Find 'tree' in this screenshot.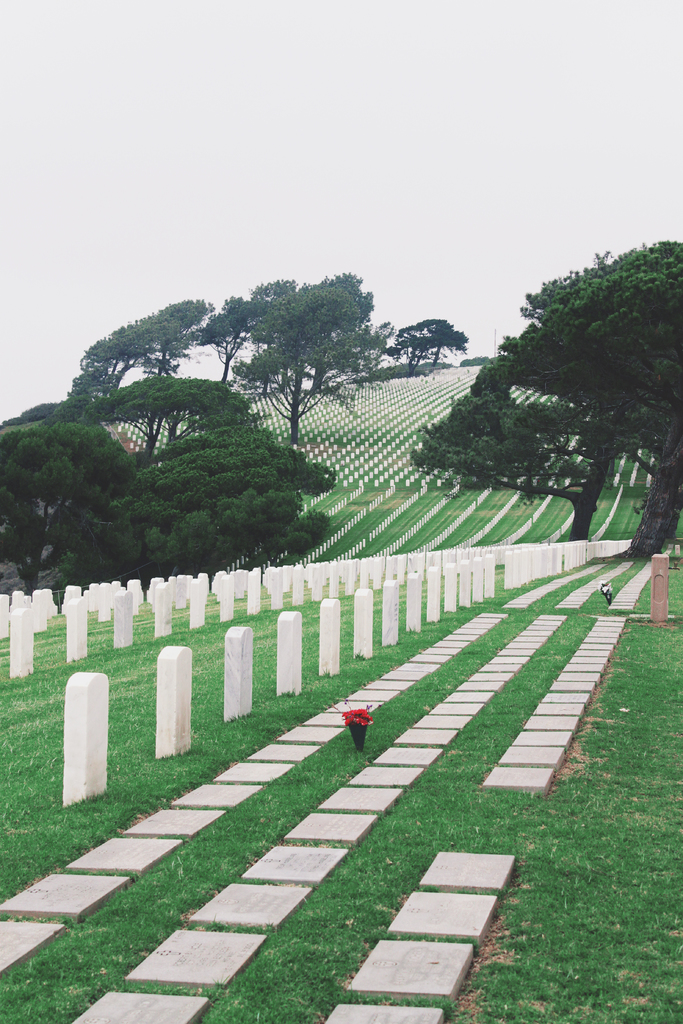
The bounding box for 'tree' is [141,428,337,499].
